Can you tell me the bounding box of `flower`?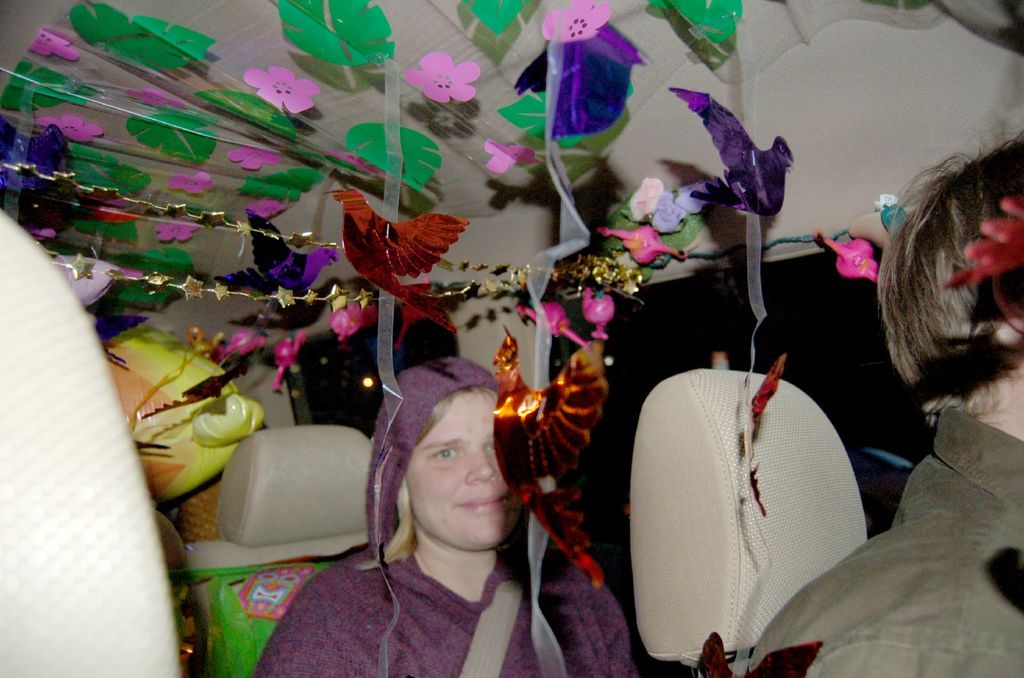
select_region(484, 137, 543, 173).
